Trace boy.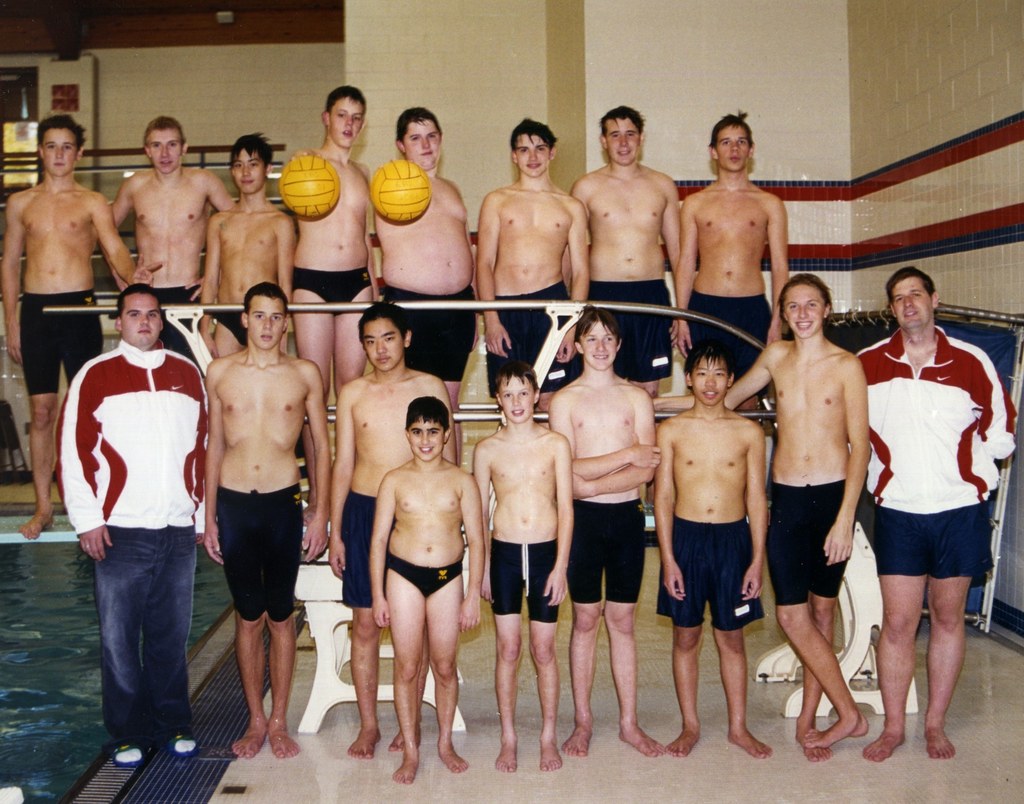
Traced to pyautogui.locateOnScreen(852, 263, 1020, 766).
